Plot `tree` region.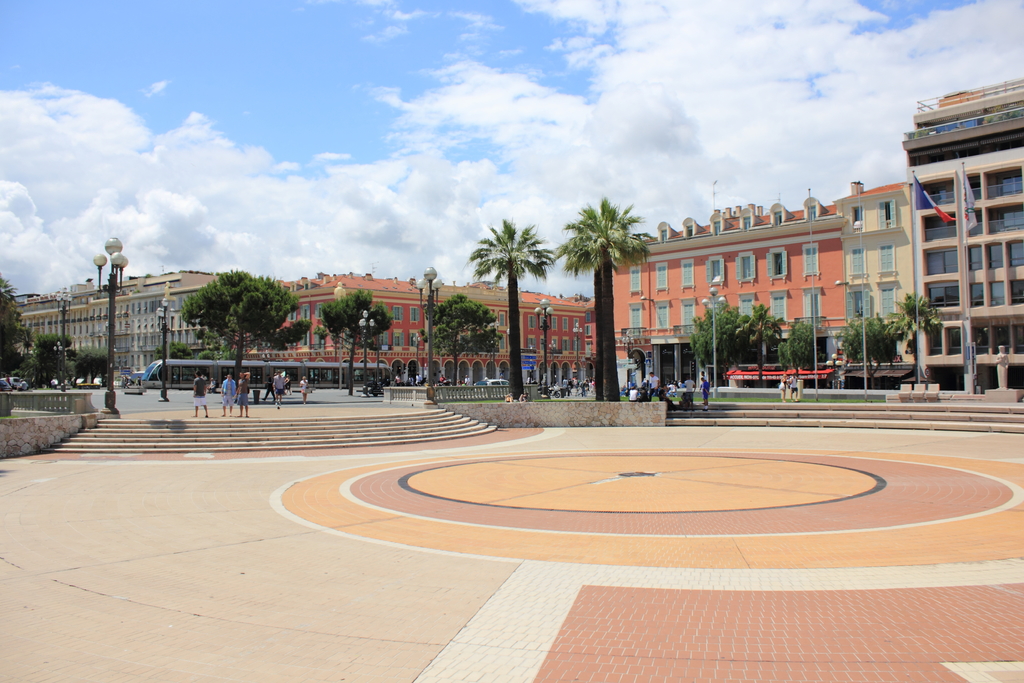
Plotted at region(424, 299, 504, 388).
